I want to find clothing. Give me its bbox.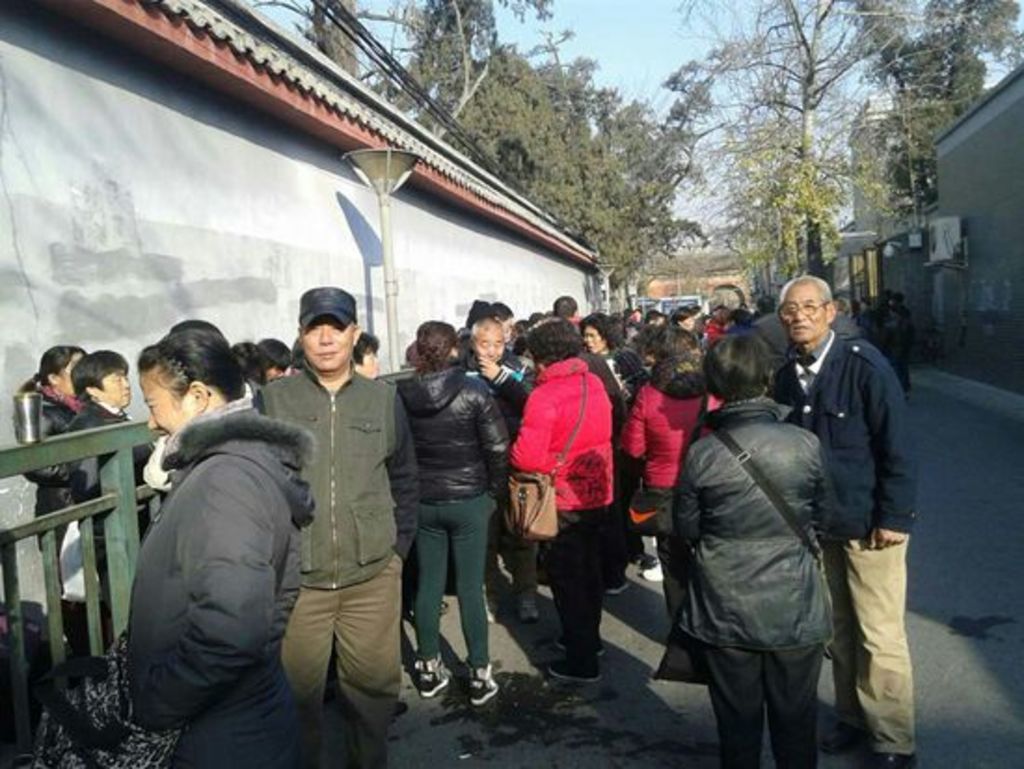
63/408/145/508.
